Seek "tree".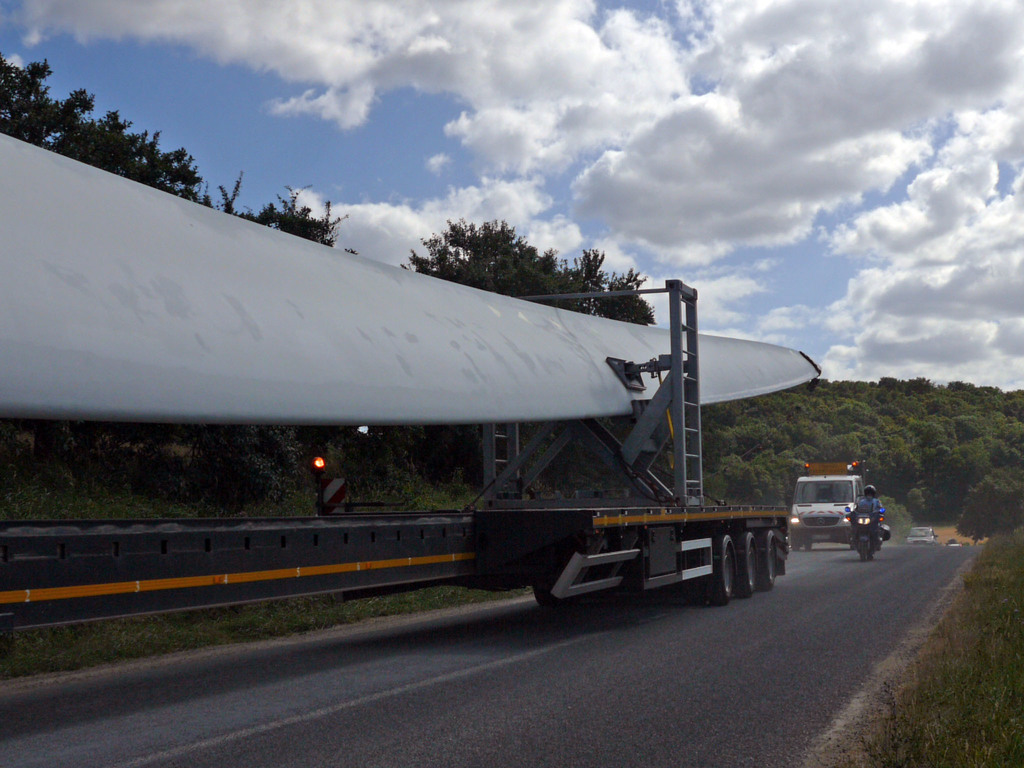
left=767, top=416, right=796, bottom=454.
